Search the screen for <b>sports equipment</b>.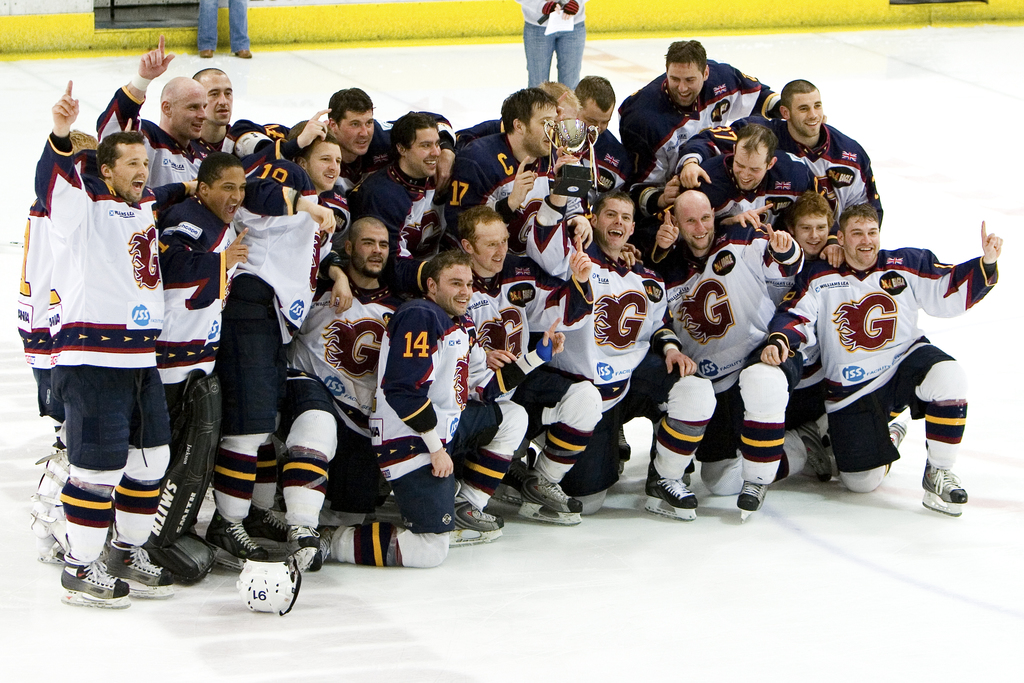
Found at locate(459, 488, 509, 546).
